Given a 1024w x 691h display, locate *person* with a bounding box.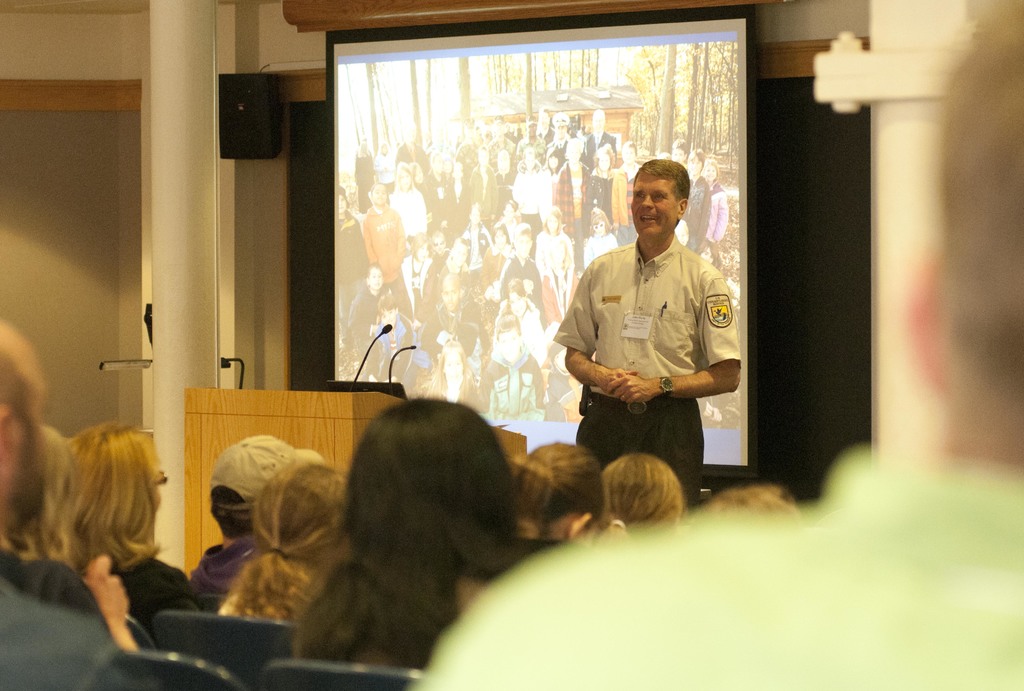
Located: region(305, 394, 545, 660).
